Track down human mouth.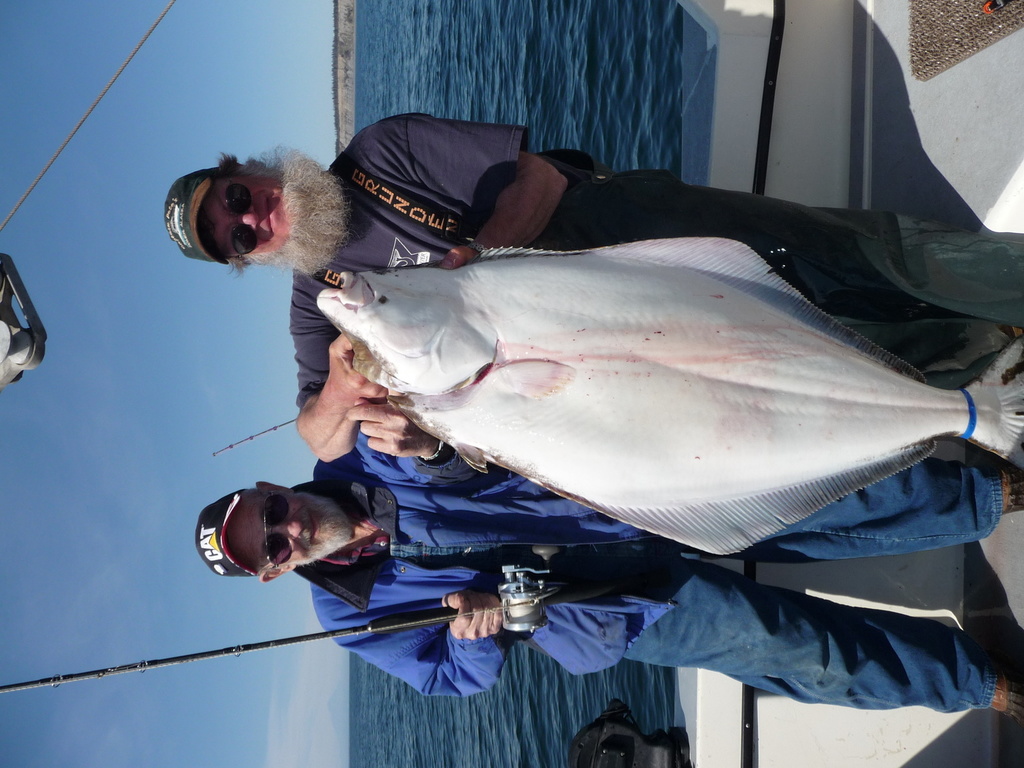
Tracked to <box>309,507,315,545</box>.
